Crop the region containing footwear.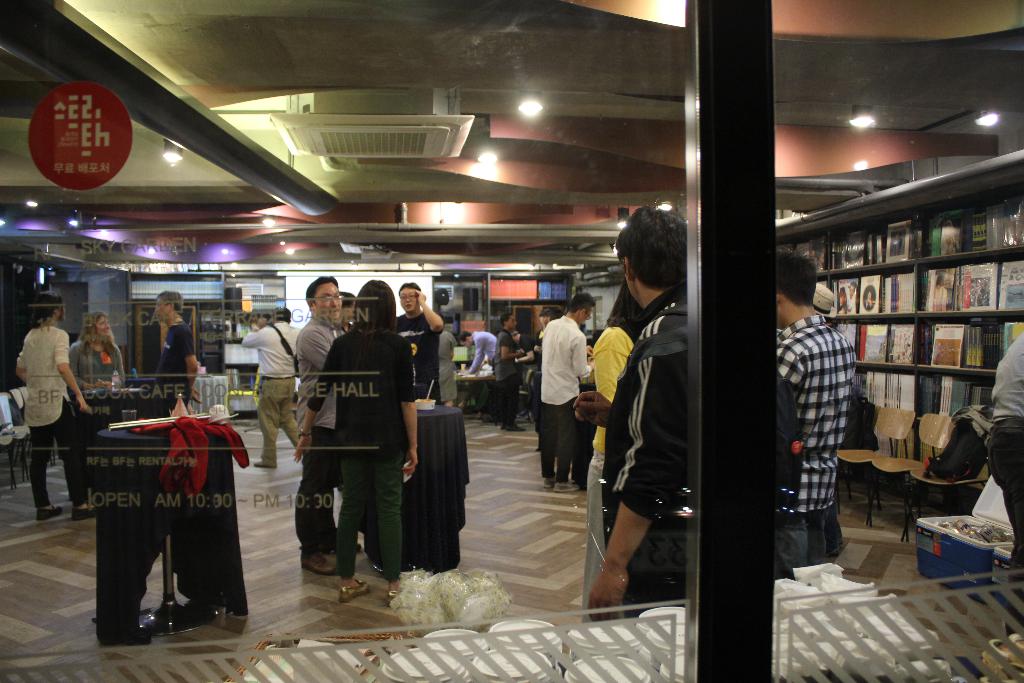
Crop region: x1=382, y1=582, x2=403, y2=605.
